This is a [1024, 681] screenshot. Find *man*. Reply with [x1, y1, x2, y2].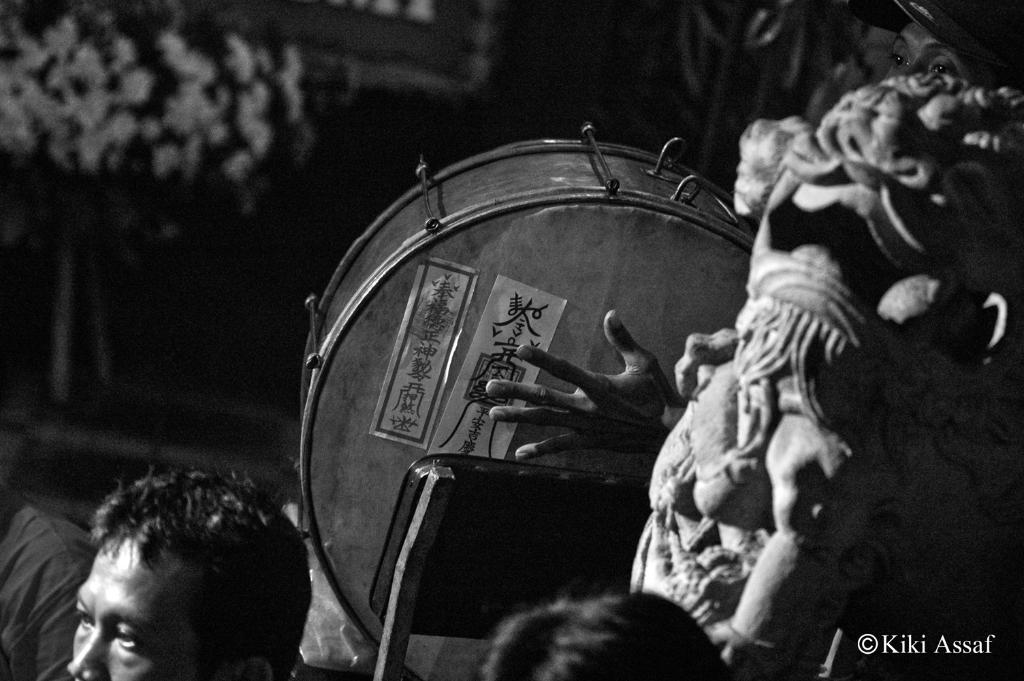
[475, 0, 1023, 680].
